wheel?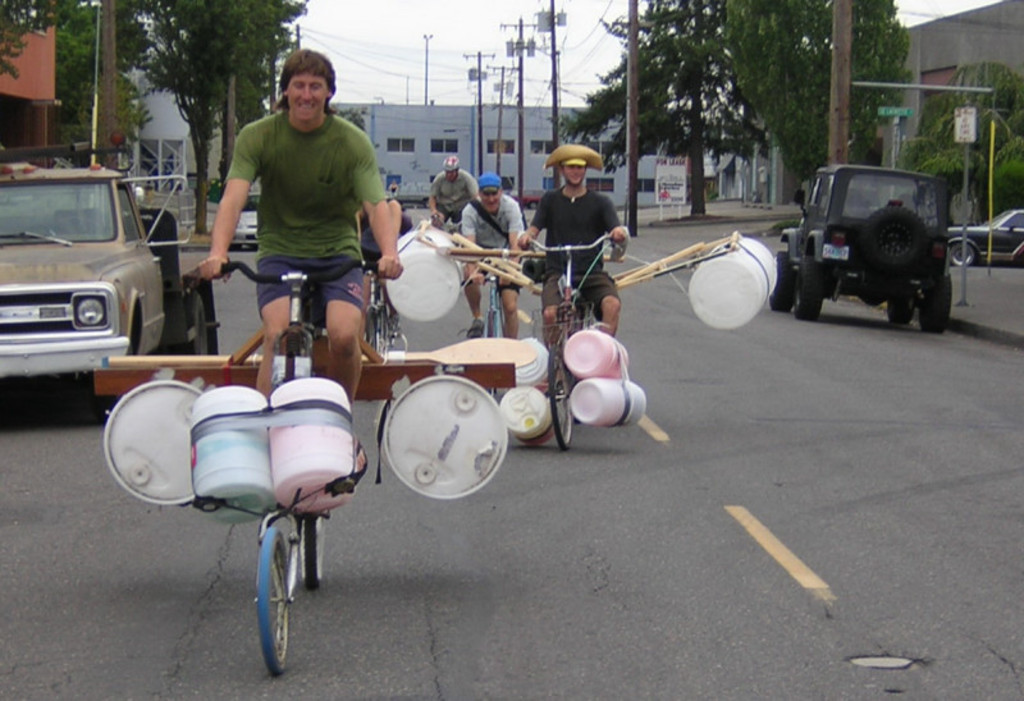
<box>389,308,397,349</box>
